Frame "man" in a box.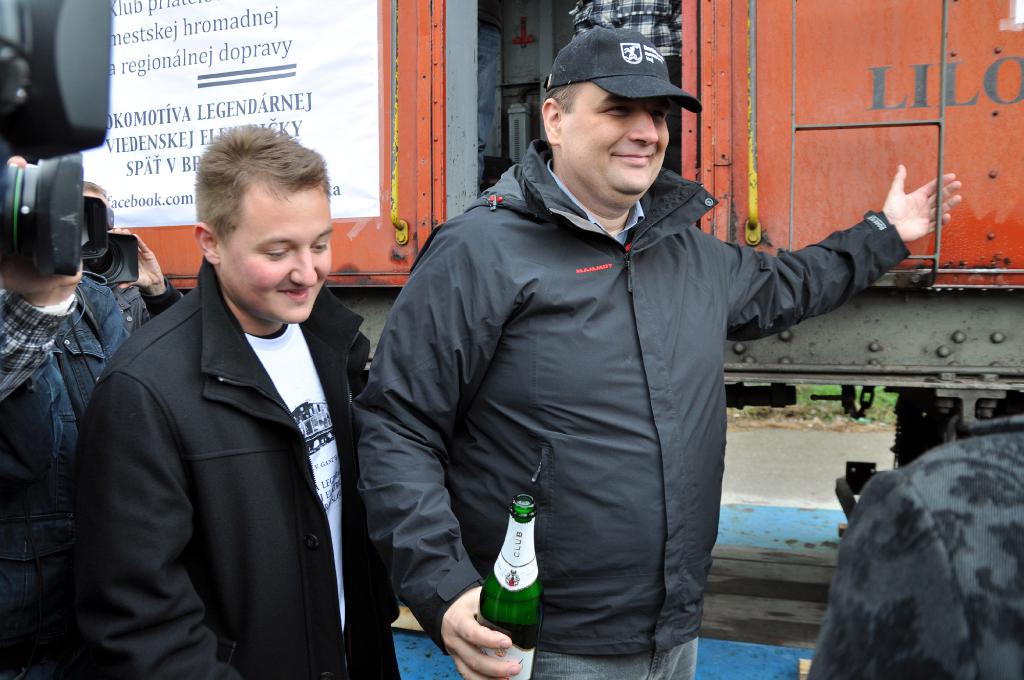
left=74, top=126, right=400, bottom=679.
